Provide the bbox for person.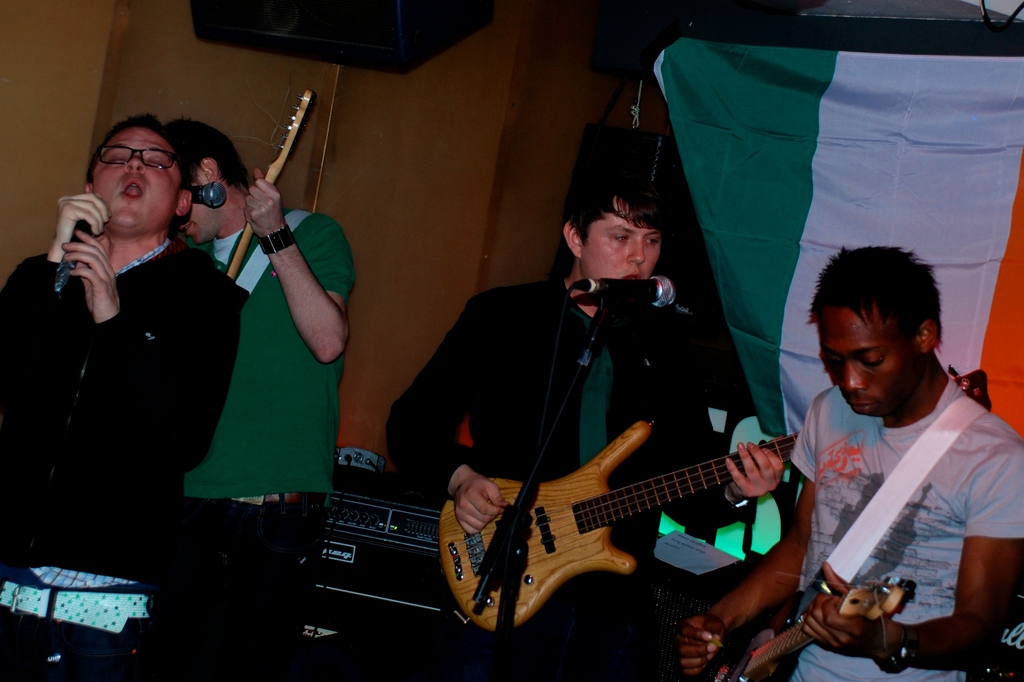
pyautogui.locateOnScreen(168, 104, 355, 681).
